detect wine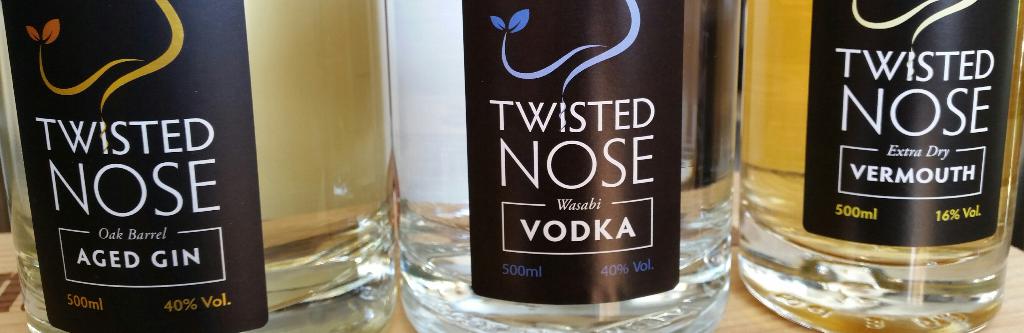
select_region(435, 8, 725, 307)
